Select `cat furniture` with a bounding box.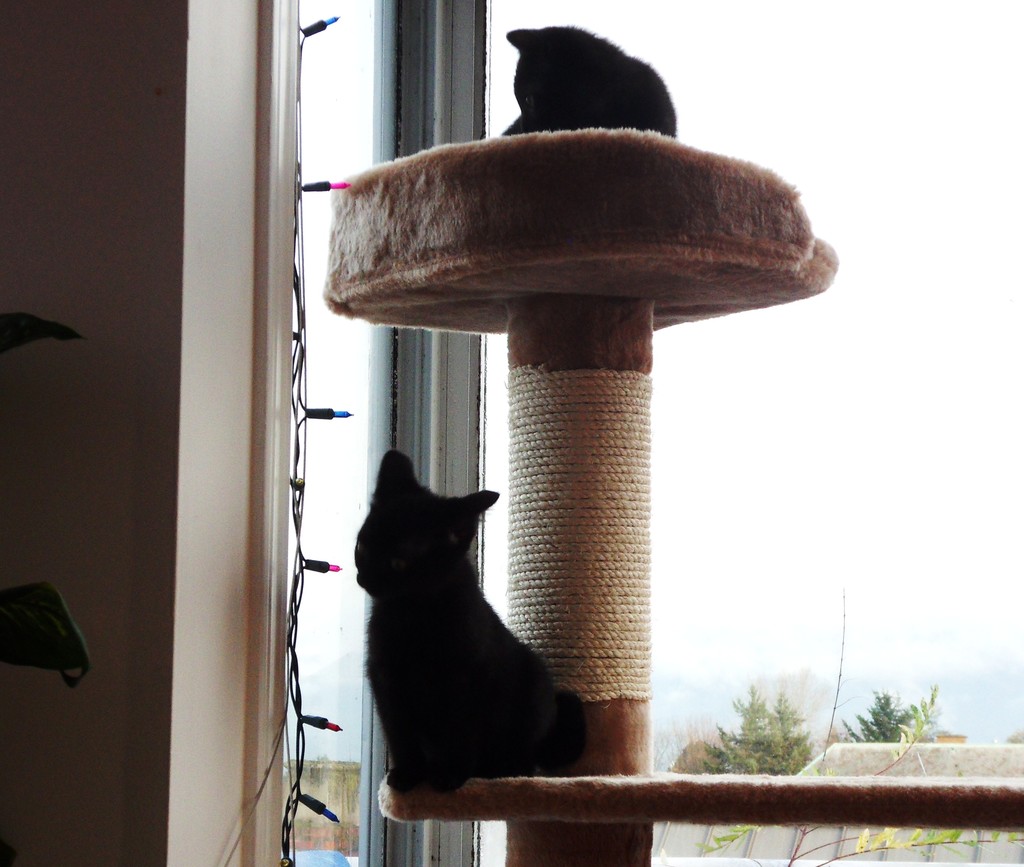
[x1=319, y1=126, x2=1023, y2=866].
